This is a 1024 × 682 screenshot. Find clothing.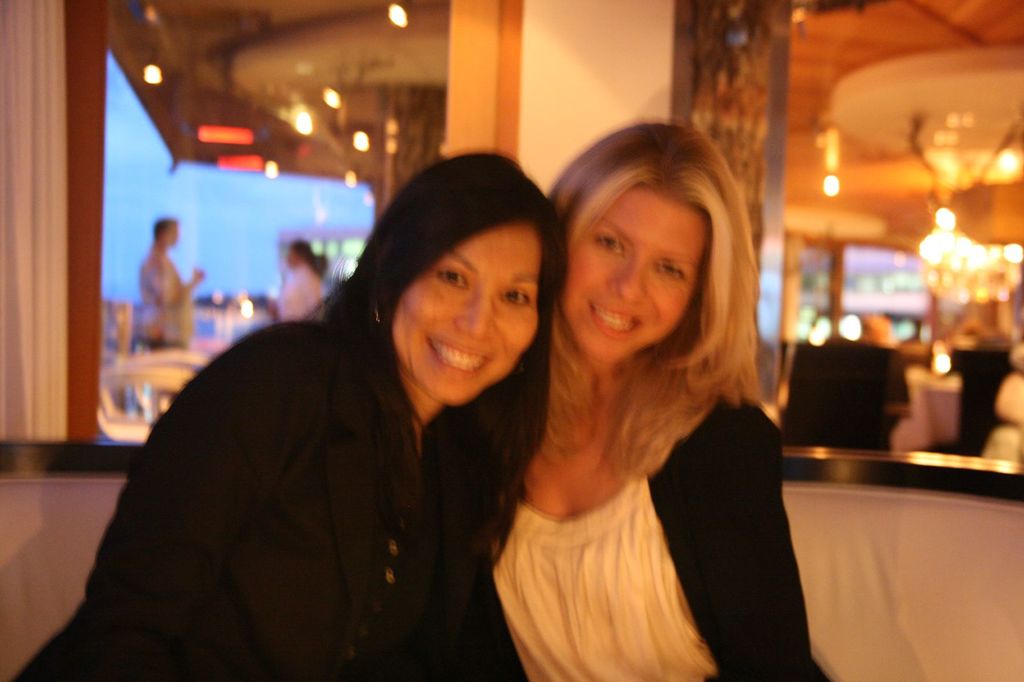
Bounding box: [x1=7, y1=315, x2=488, y2=681].
